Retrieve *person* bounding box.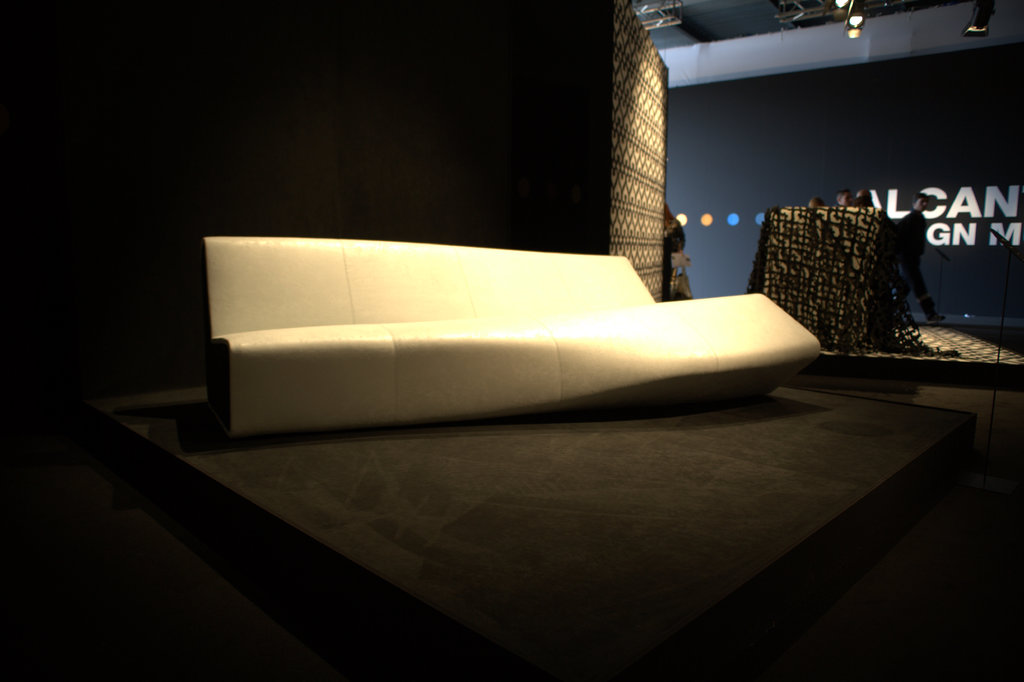
Bounding box: l=851, t=186, r=874, b=207.
